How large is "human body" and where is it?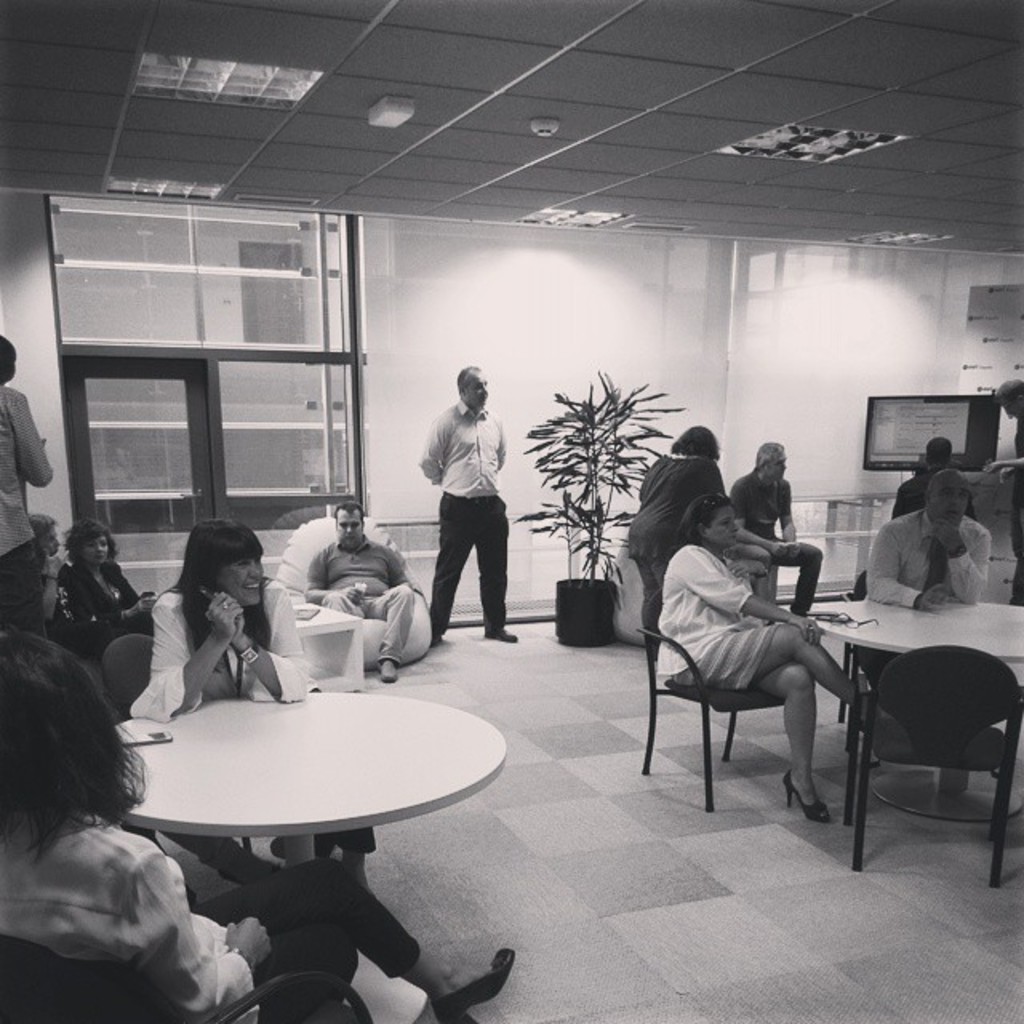
Bounding box: (893, 430, 987, 518).
